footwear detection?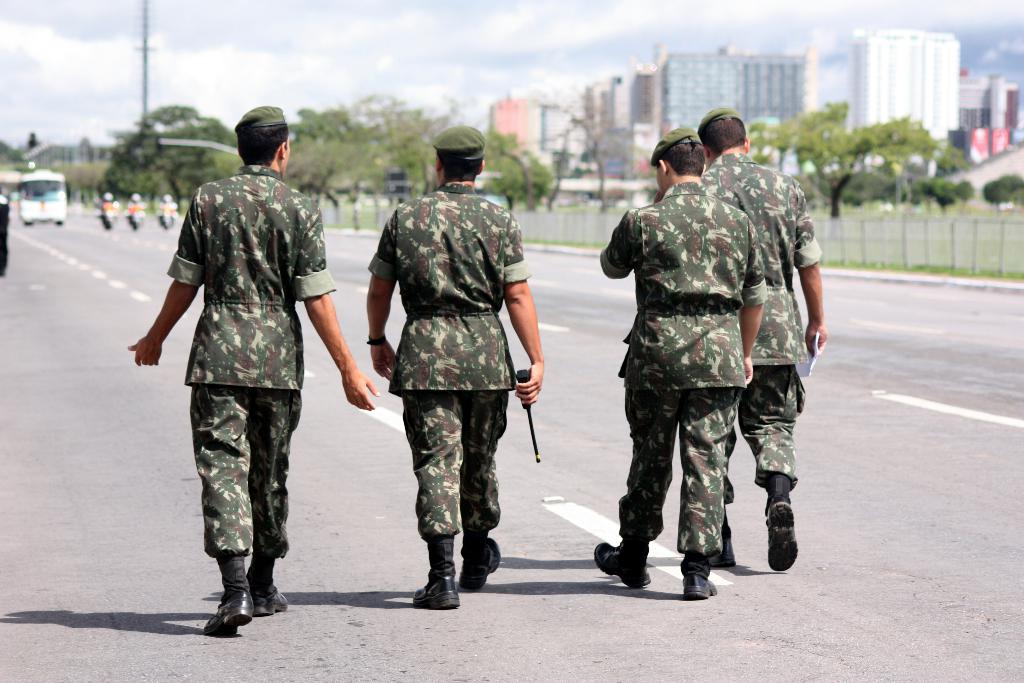
box(683, 580, 719, 598)
